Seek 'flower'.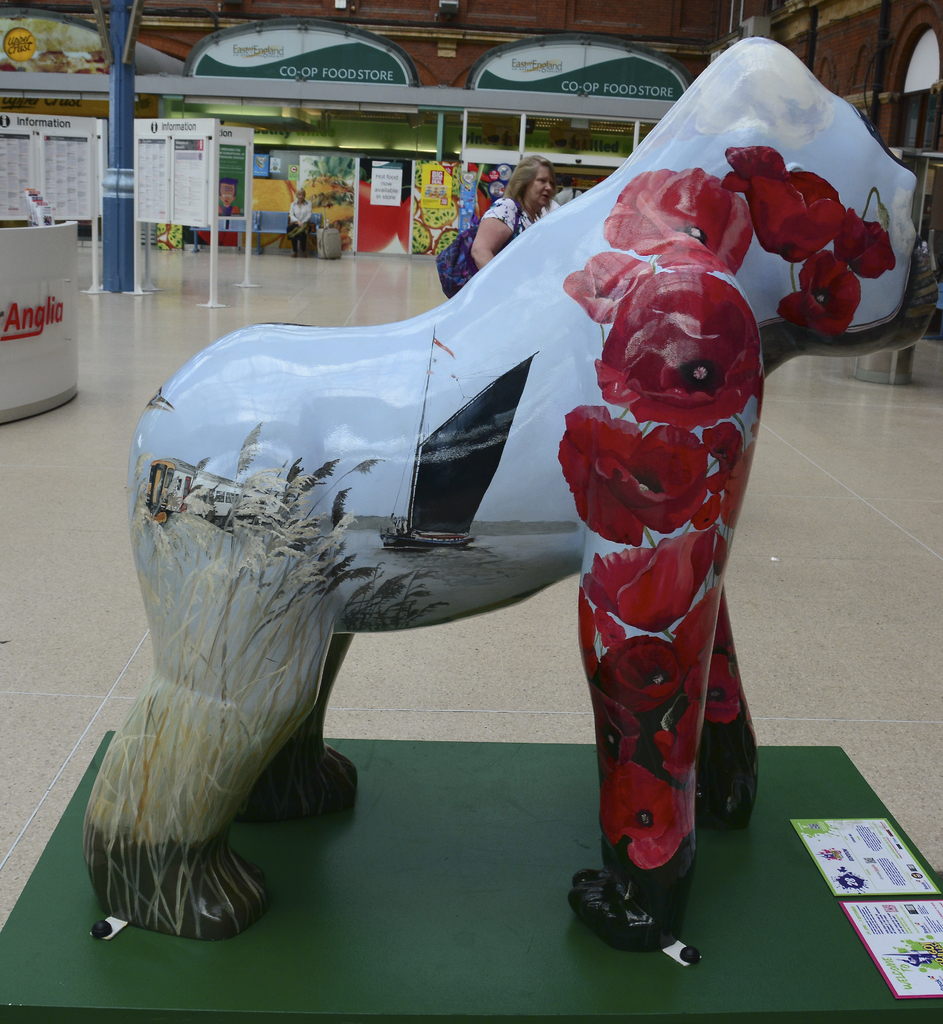
select_region(561, 404, 713, 547).
